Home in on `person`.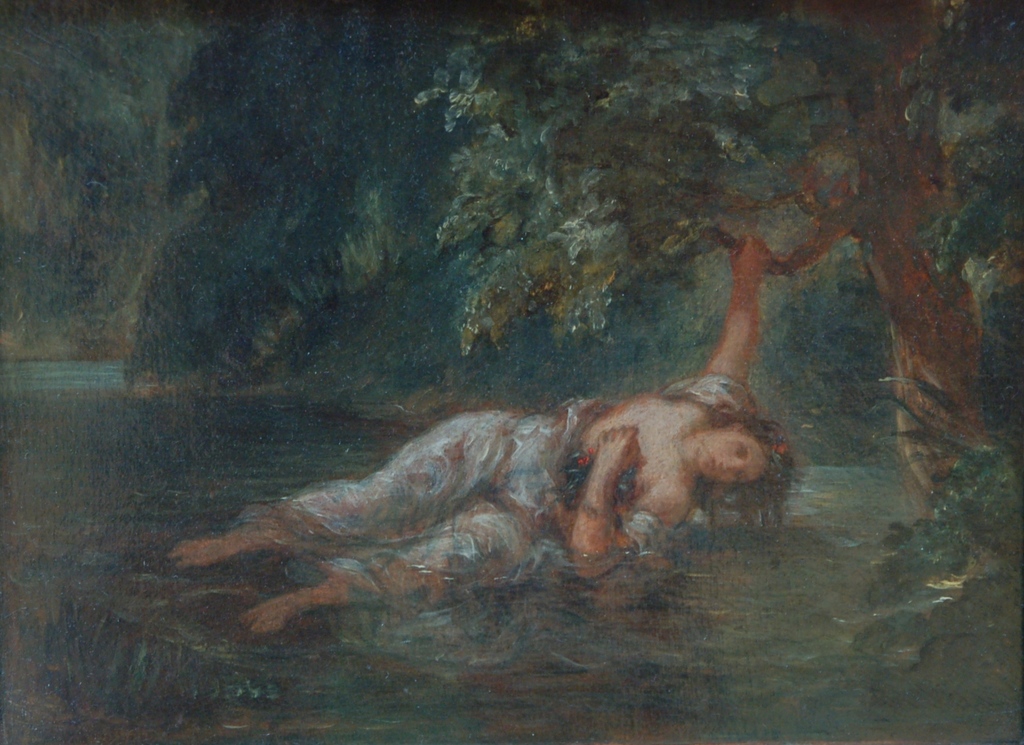
Homed in at [164,197,820,658].
